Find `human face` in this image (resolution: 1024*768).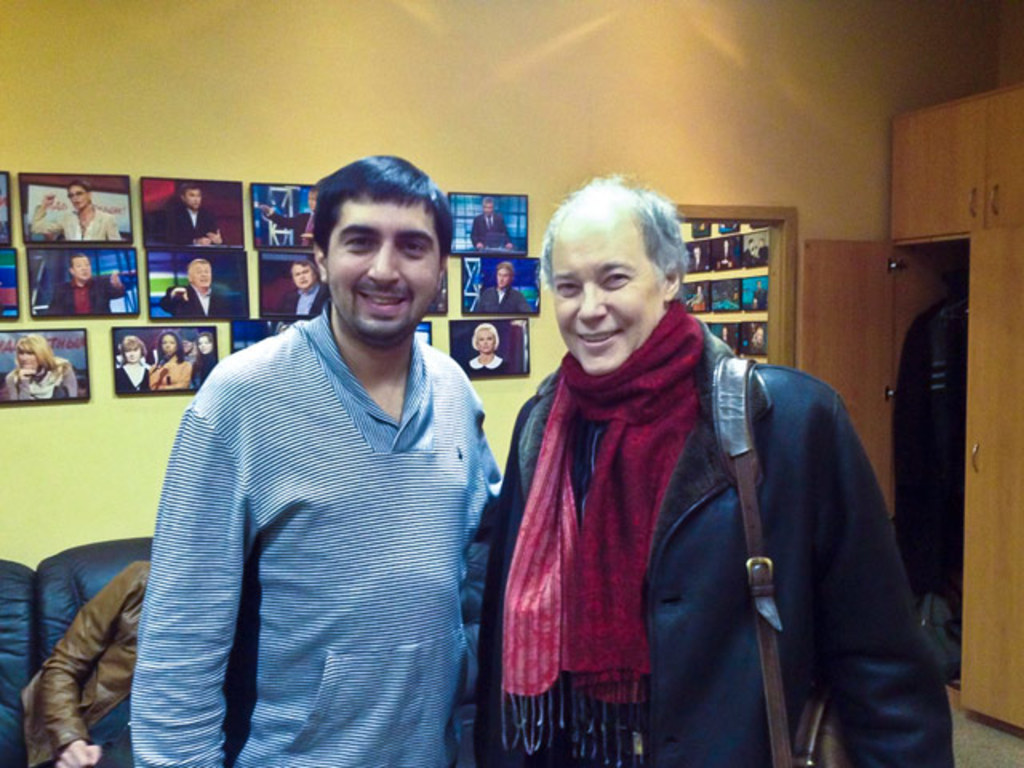
<bbox>155, 333, 176, 354</bbox>.
